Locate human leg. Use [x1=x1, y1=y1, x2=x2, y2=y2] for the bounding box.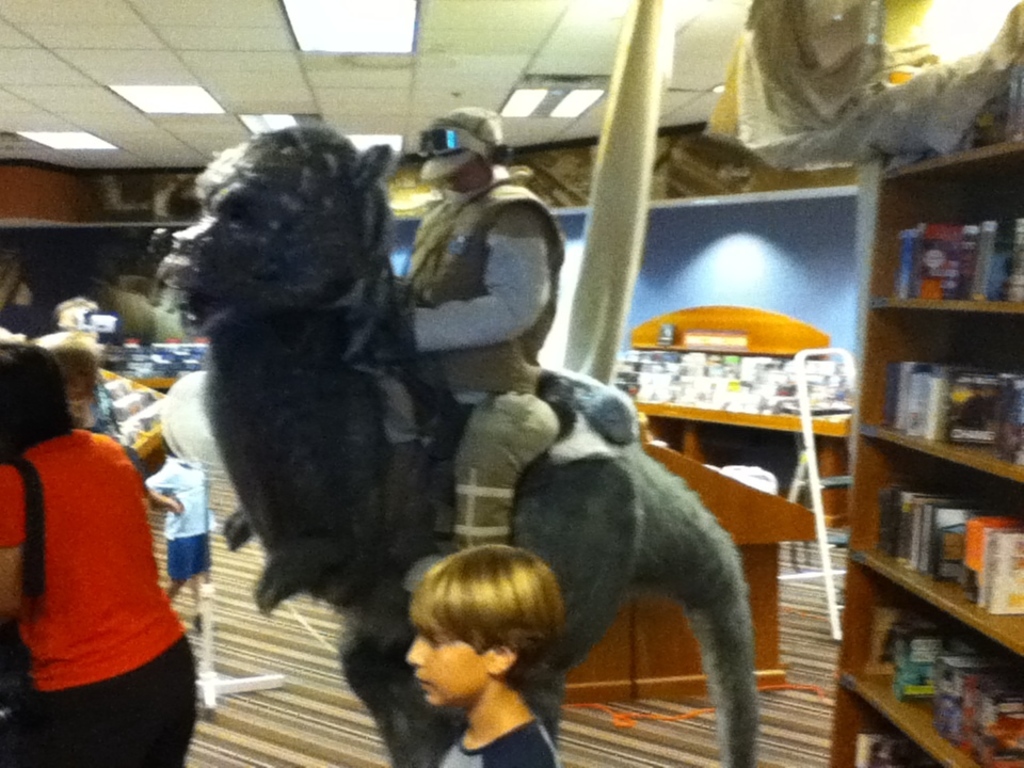
[x1=446, y1=362, x2=562, y2=545].
